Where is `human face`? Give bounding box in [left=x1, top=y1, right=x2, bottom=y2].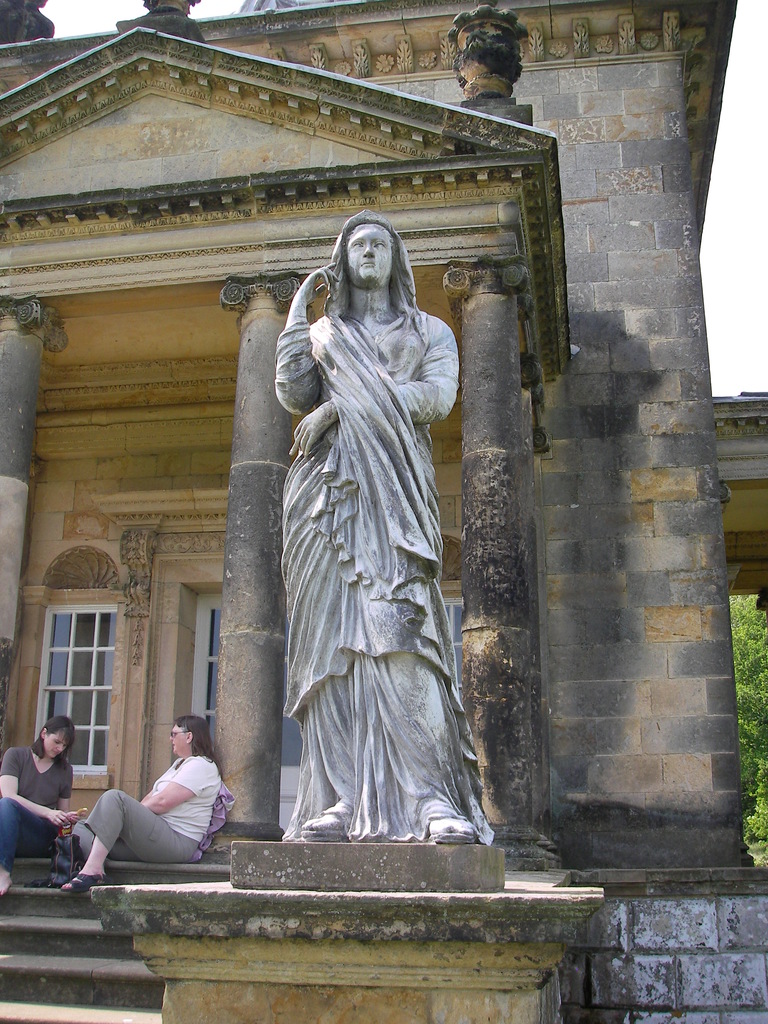
[left=343, top=218, right=399, bottom=284].
